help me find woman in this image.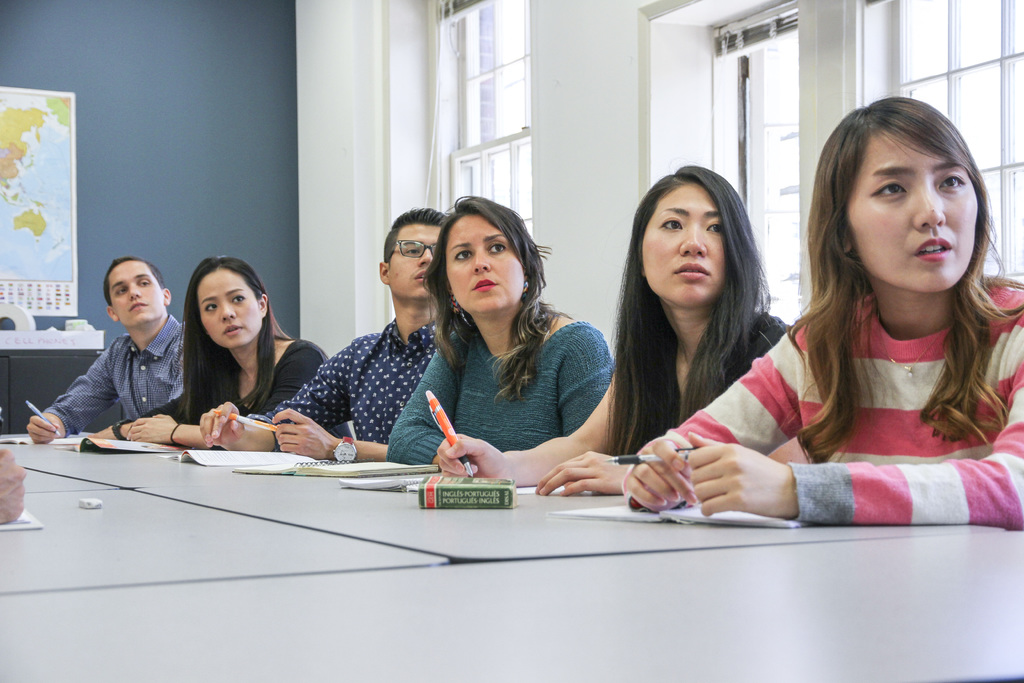
Found it: (x1=433, y1=157, x2=793, y2=497).
